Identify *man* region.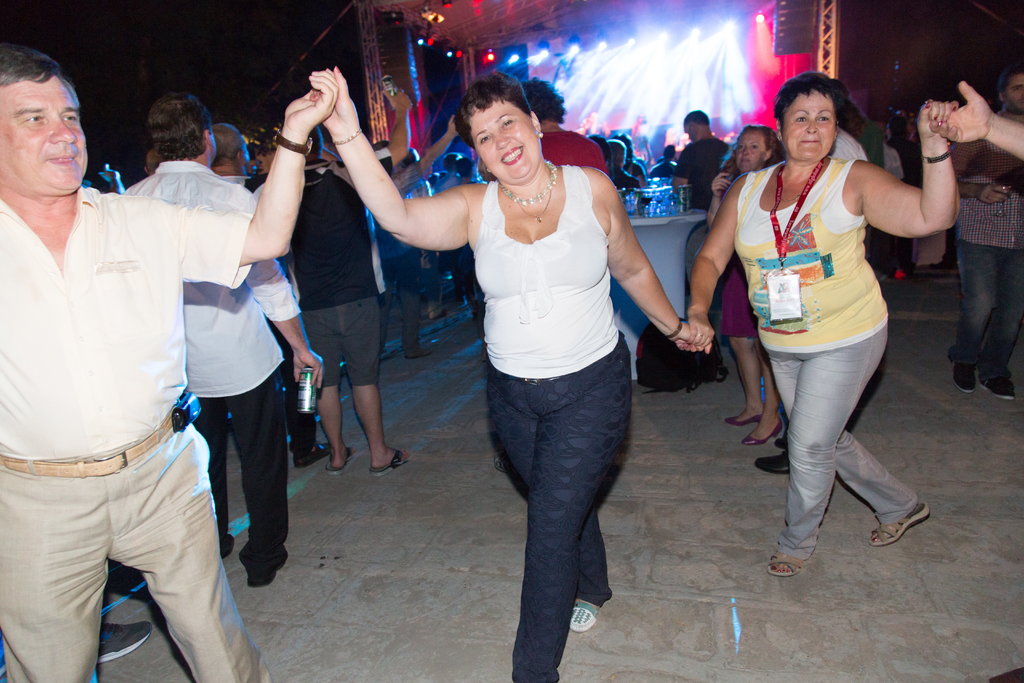
Region: 111 89 330 587.
